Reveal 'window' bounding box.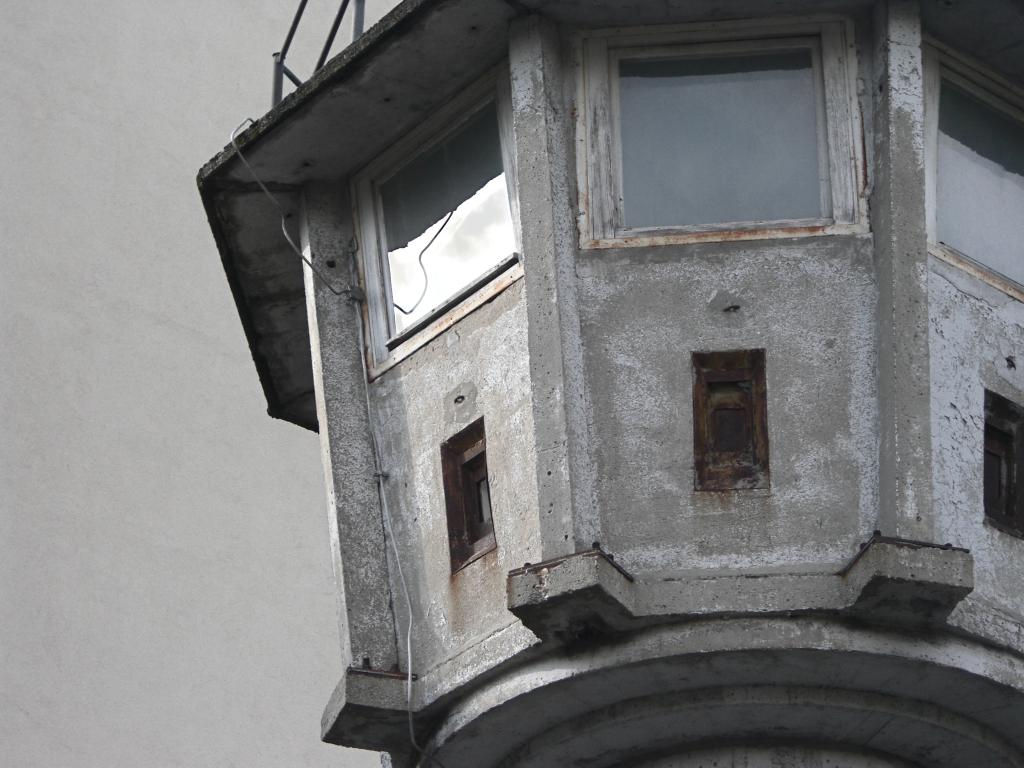
Revealed: l=924, t=21, r=1023, b=299.
